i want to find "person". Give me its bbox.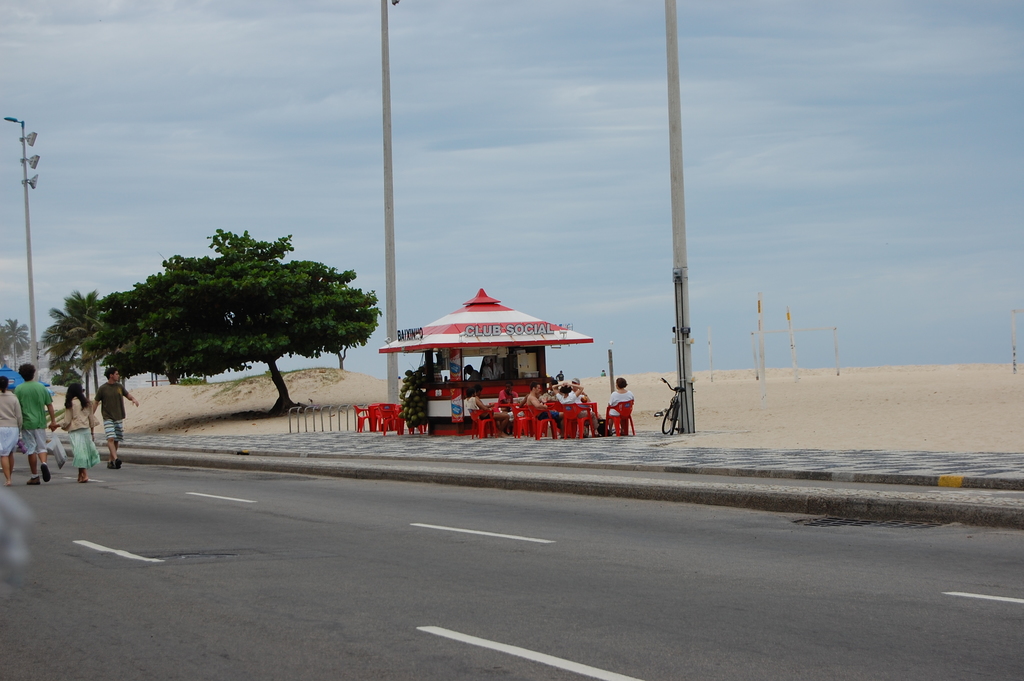
{"x1": 463, "y1": 362, "x2": 482, "y2": 382}.
